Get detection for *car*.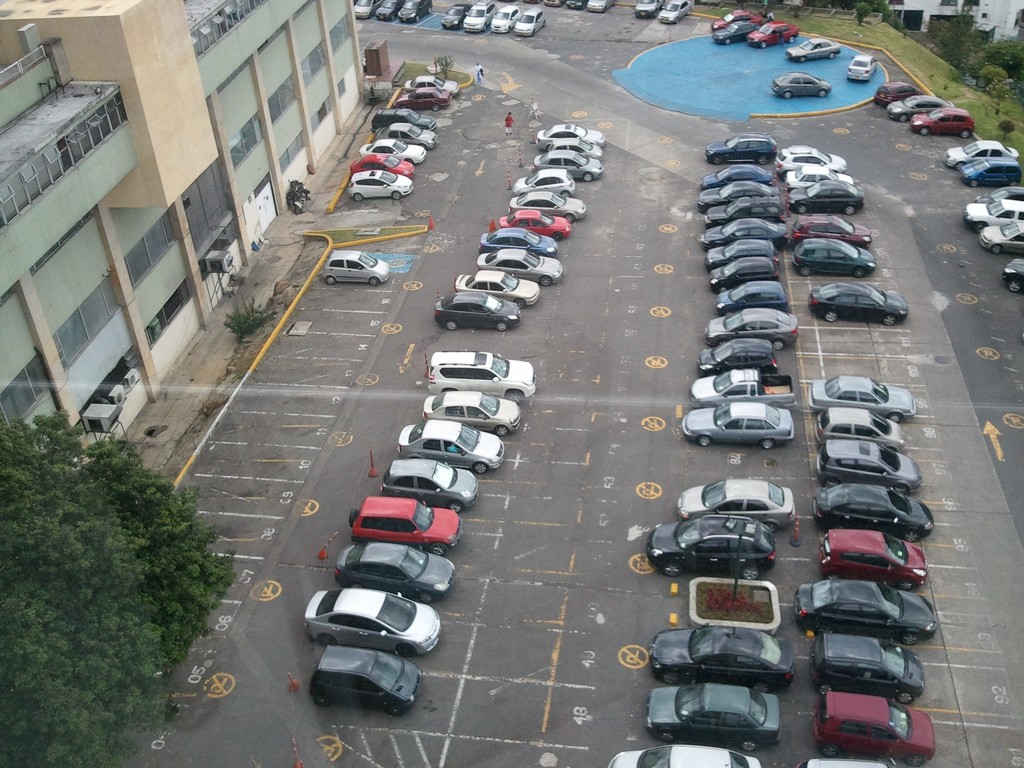
Detection: <region>643, 679, 782, 729</region>.
